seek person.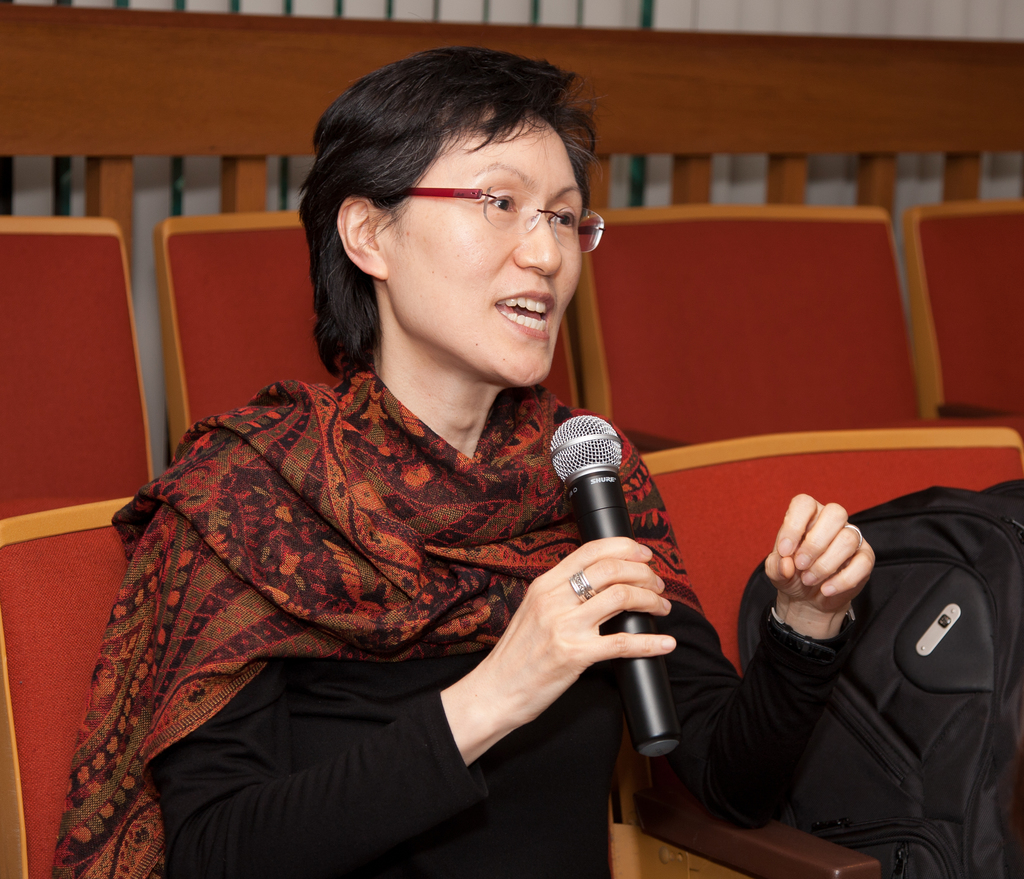
108, 44, 876, 878.
